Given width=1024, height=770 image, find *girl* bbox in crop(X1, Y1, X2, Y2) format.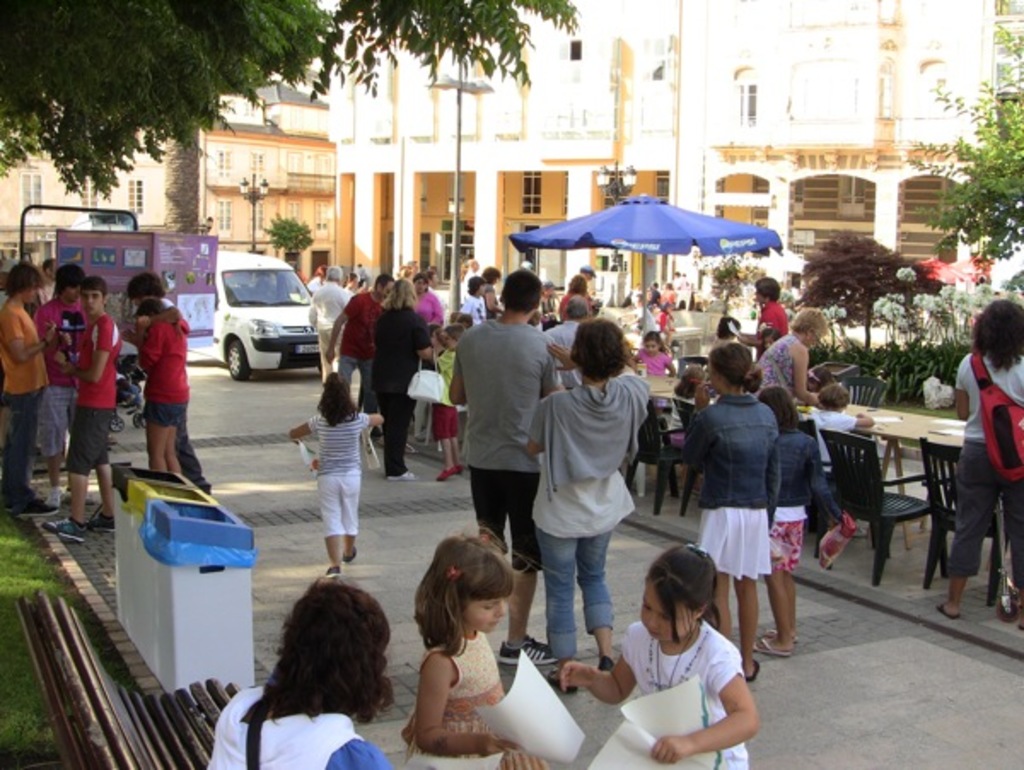
crop(299, 365, 386, 580).
